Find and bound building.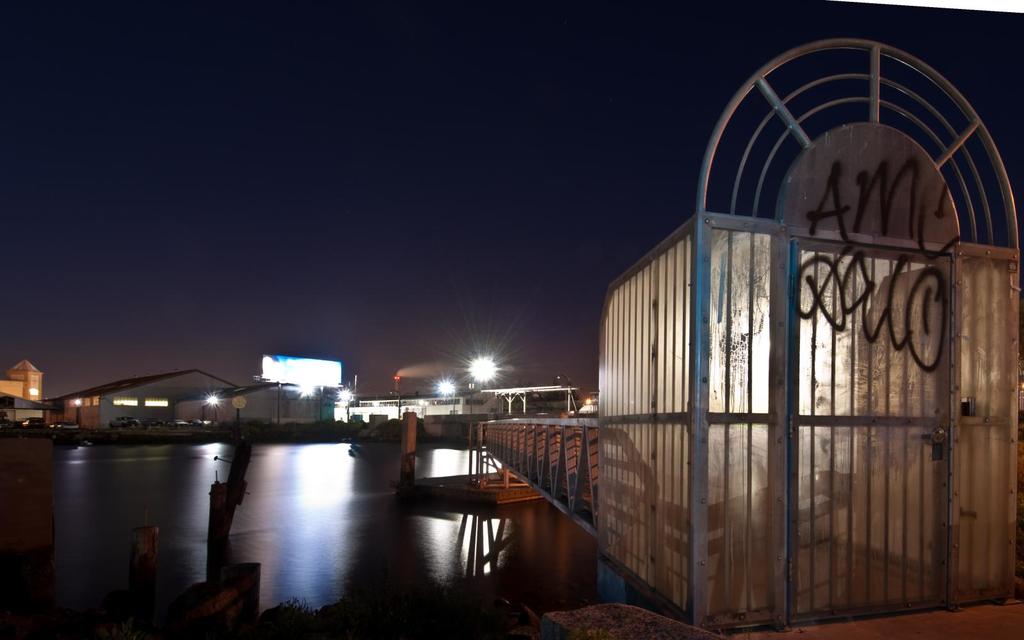
Bound: 29 368 234 442.
